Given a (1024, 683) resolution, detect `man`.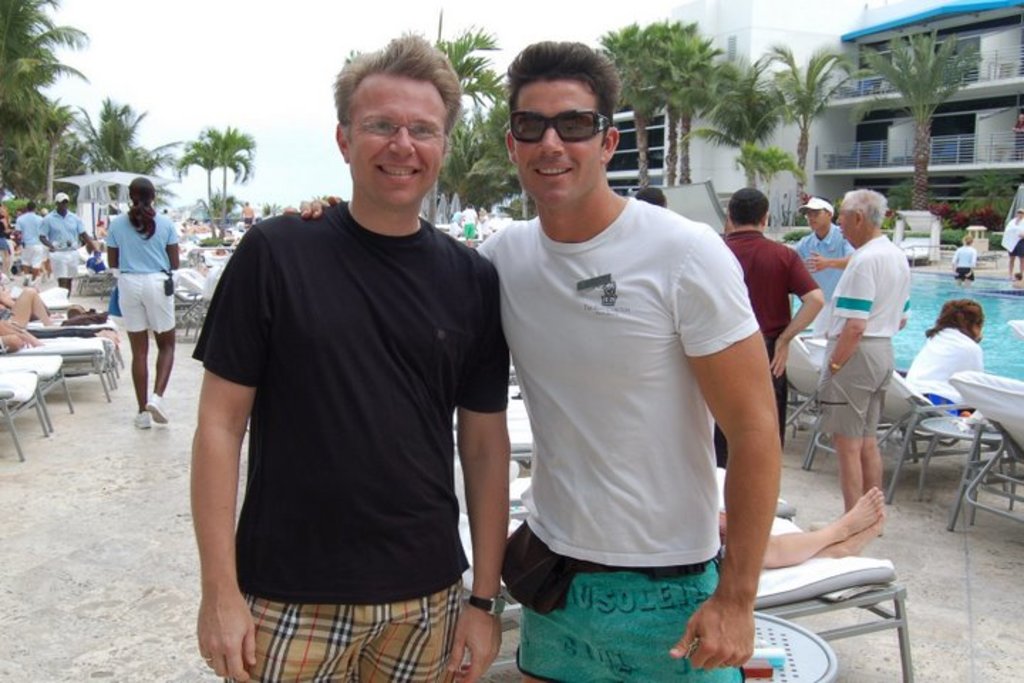
{"x1": 41, "y1": 192, "x2": 98, "y2": 299}.
